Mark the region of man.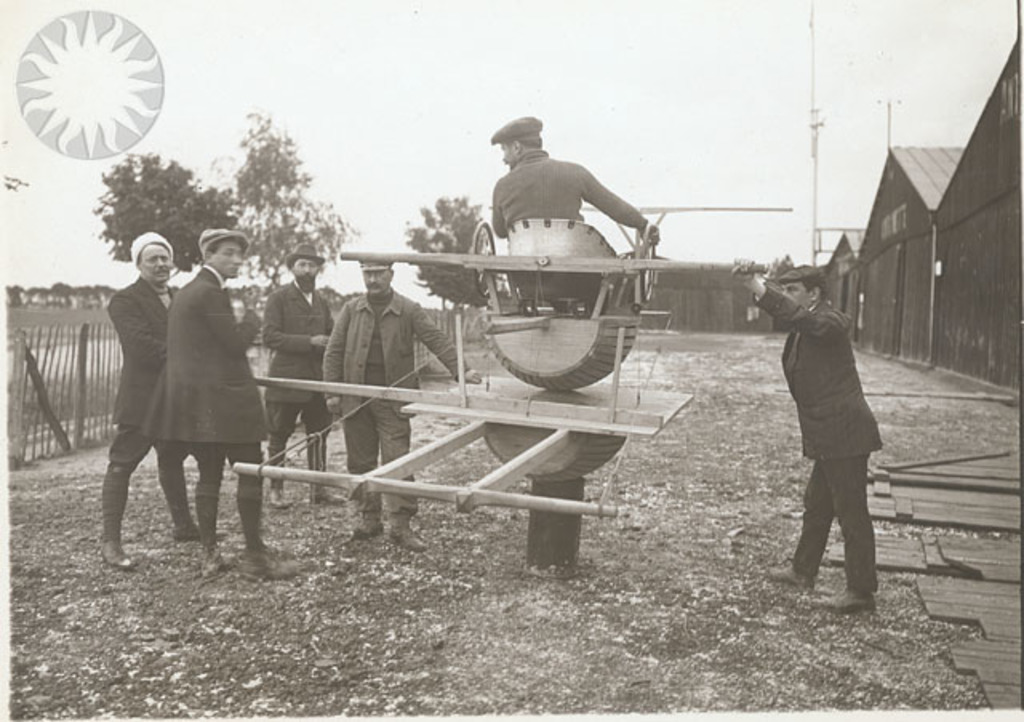
Region: <box>322,263,482,552</box>.
